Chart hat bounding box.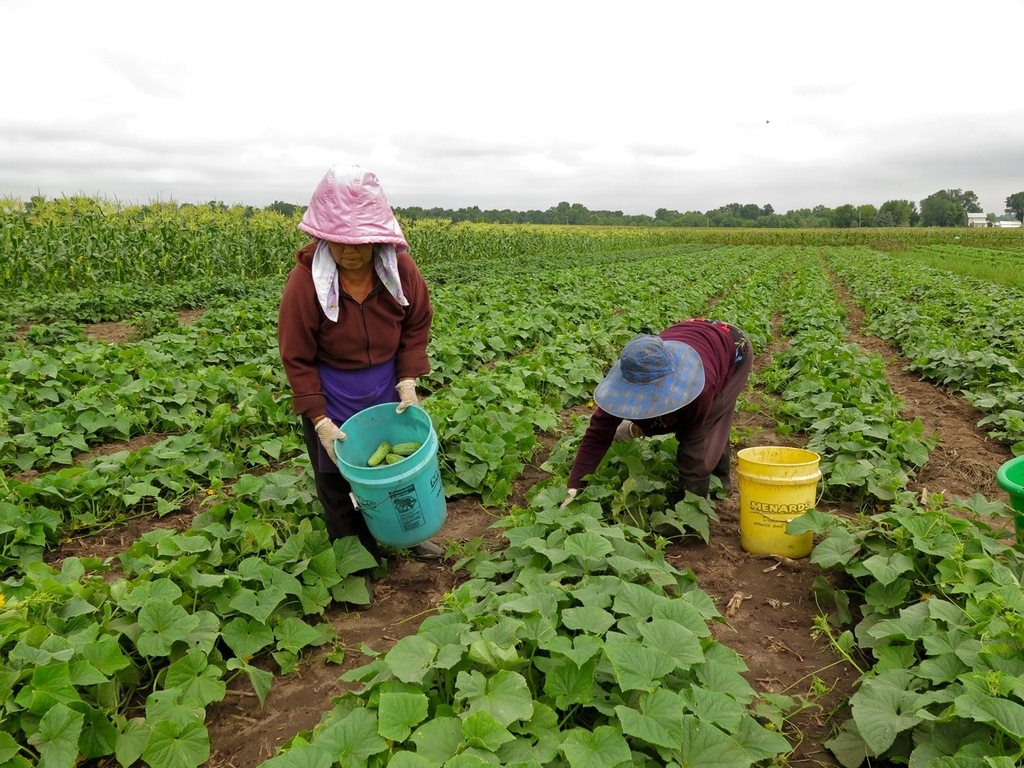
Charted: bbox=(591, 333, 706, 421).
